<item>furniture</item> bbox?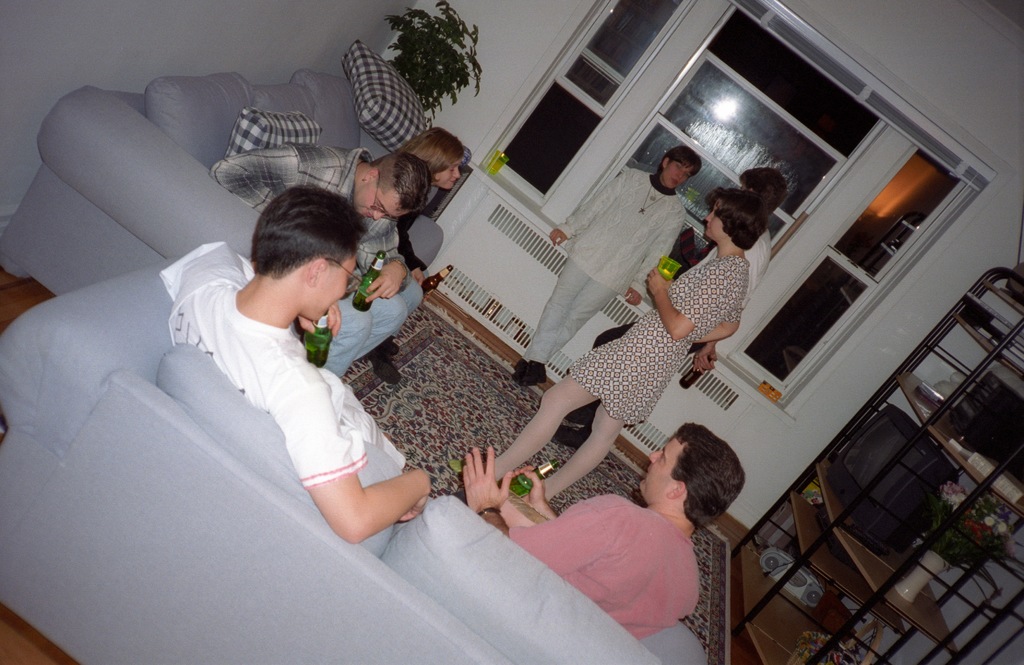
724 263 1023 664
